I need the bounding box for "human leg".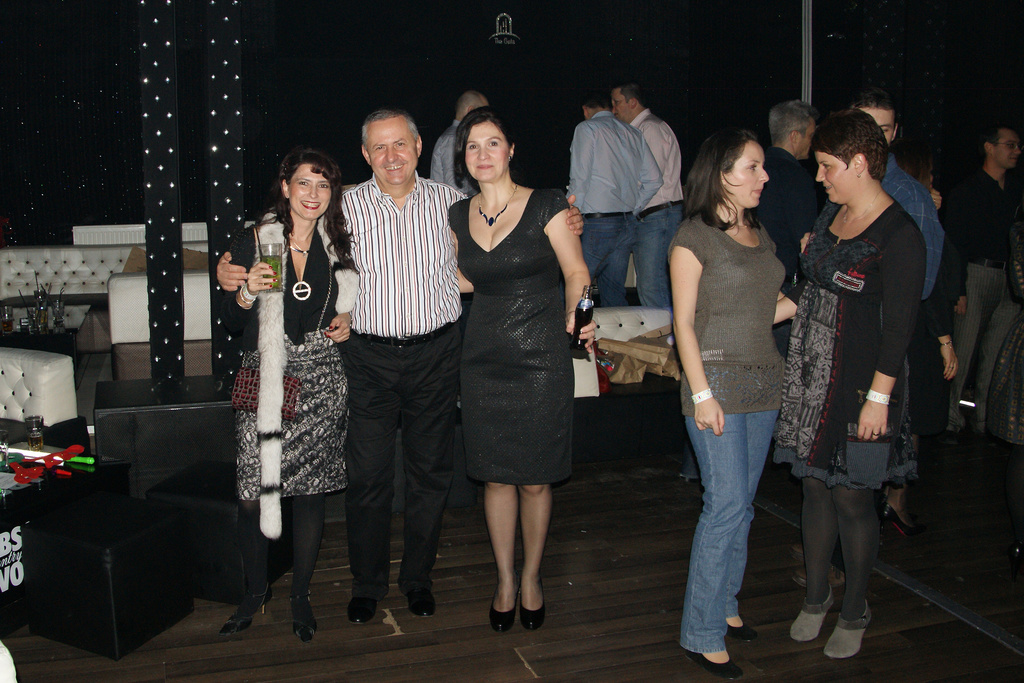
Here it is: (left=475, top=441, right=516, bottom=629).
